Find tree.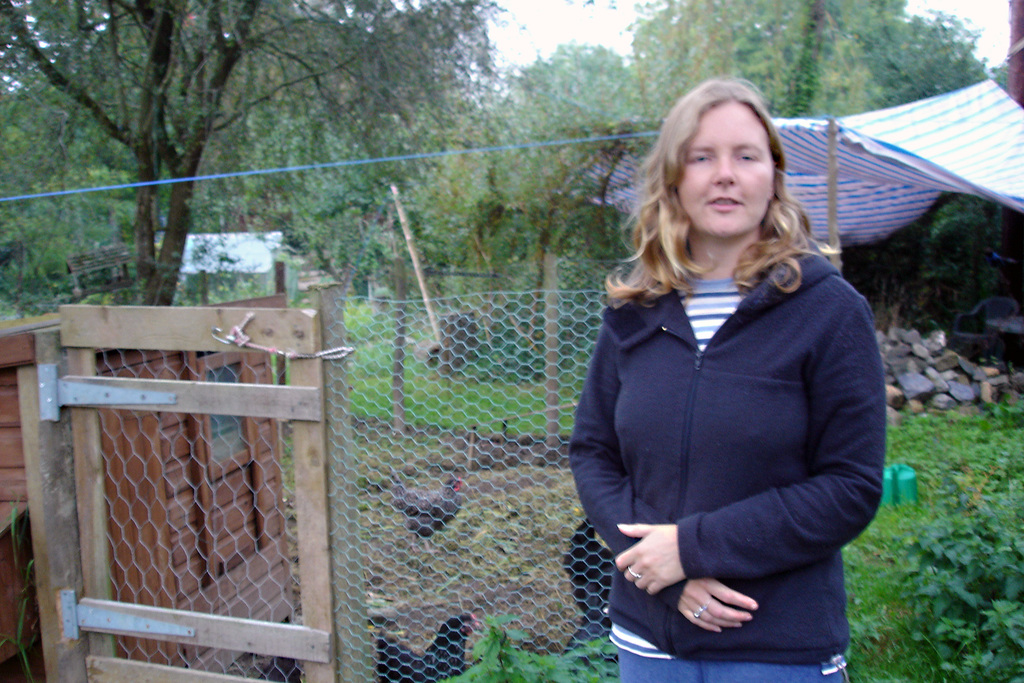
x1=879 y1=509 x2=1023 y2=682.
